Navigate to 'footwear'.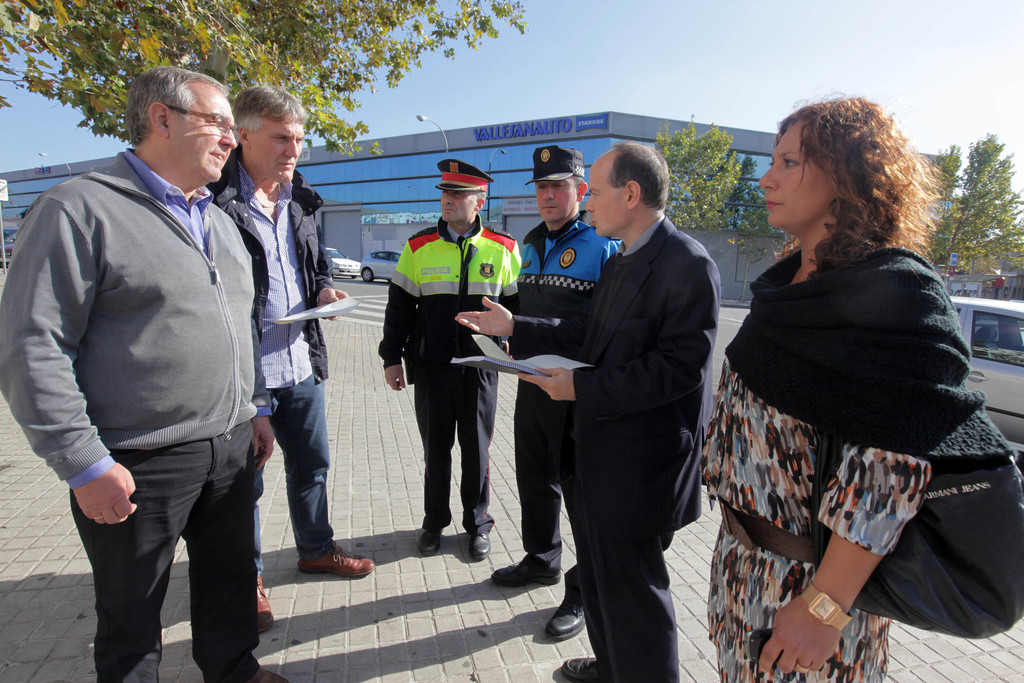
Navigation target: <bbox>294, 541, 375, 579</bbox>.
